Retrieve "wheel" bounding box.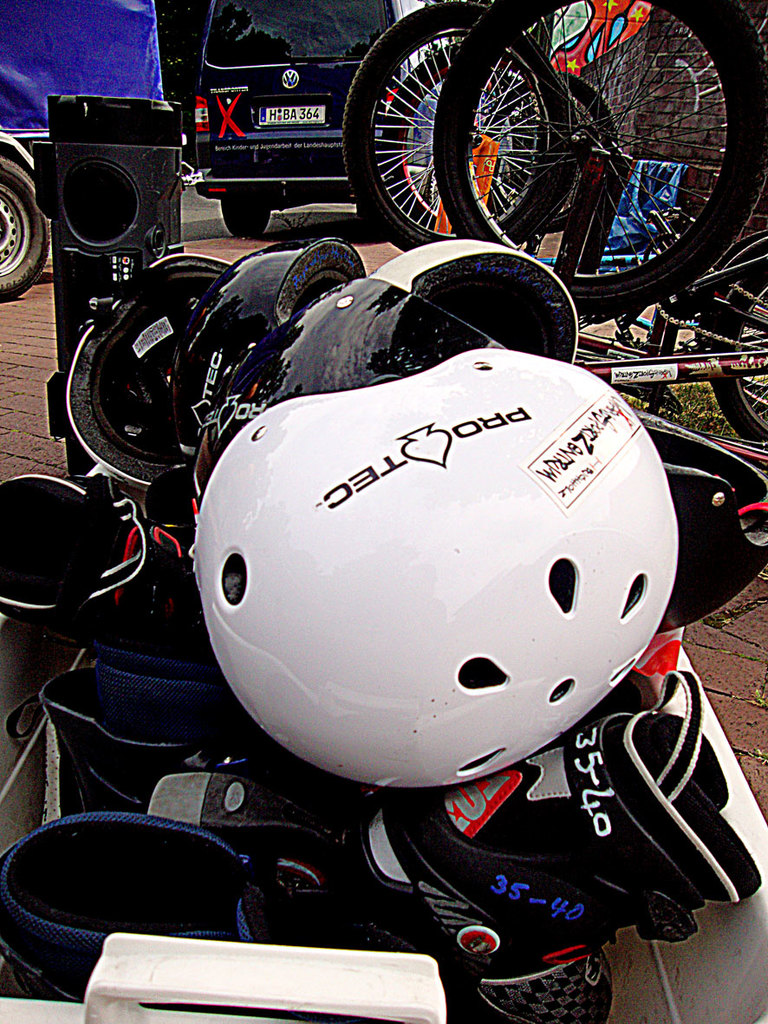
Bounding box: select_region(0, 152, 50, 297).
